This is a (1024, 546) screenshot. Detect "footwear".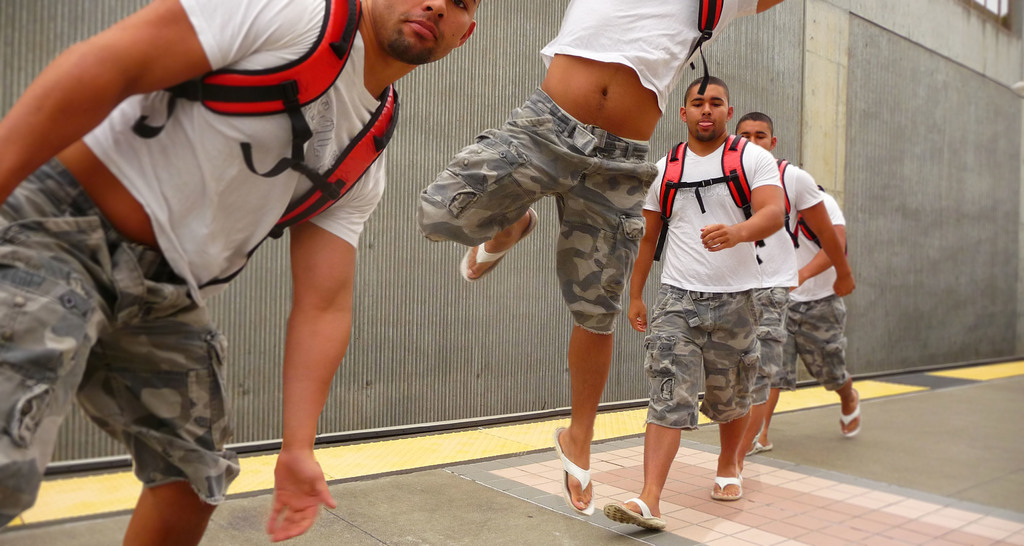
left=746, top=436, right=770, bottom=453.
